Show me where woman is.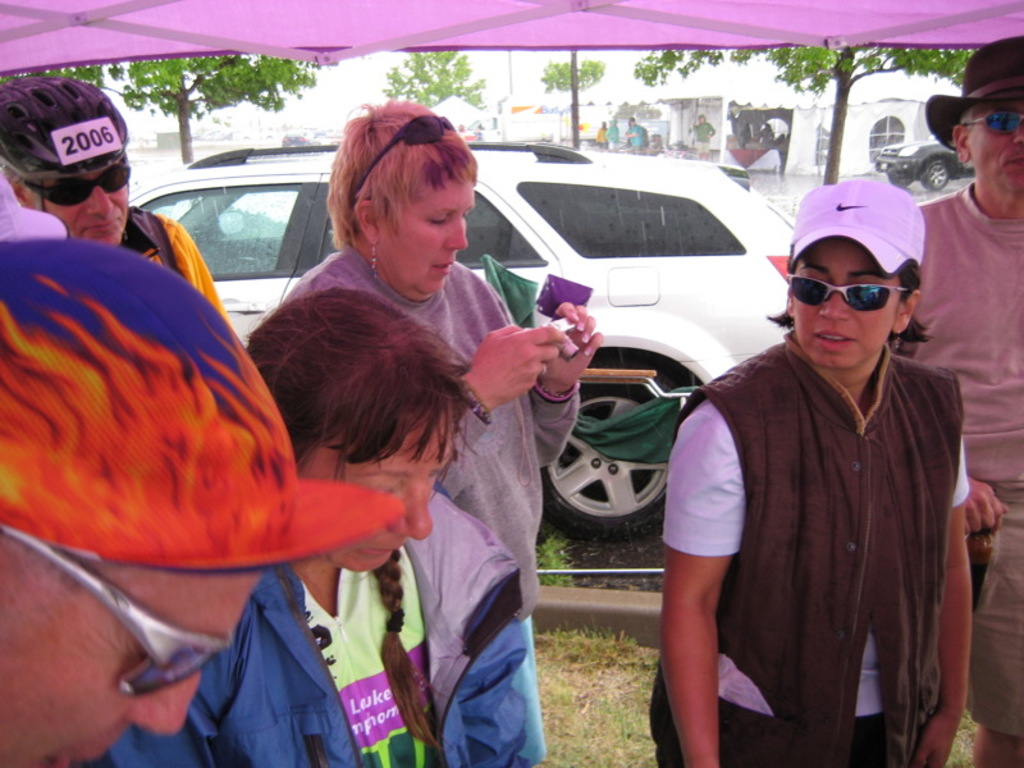
woman is at 650,168,978,767.
